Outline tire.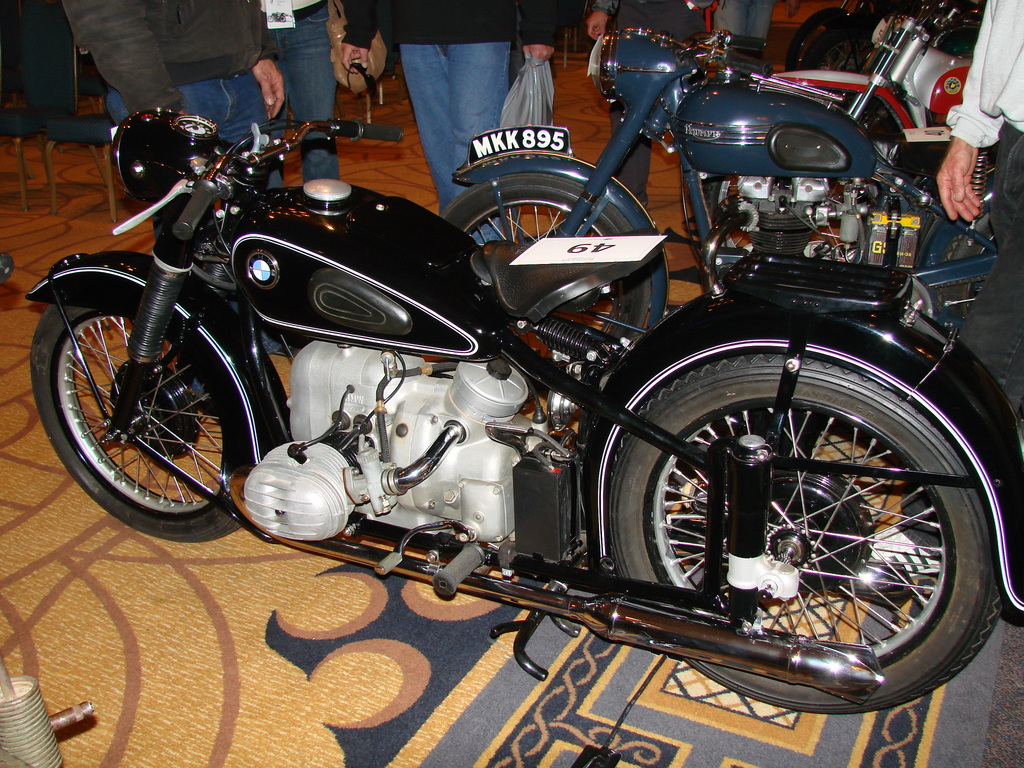
Outline: bbox=(440, 180, 648, 355).
